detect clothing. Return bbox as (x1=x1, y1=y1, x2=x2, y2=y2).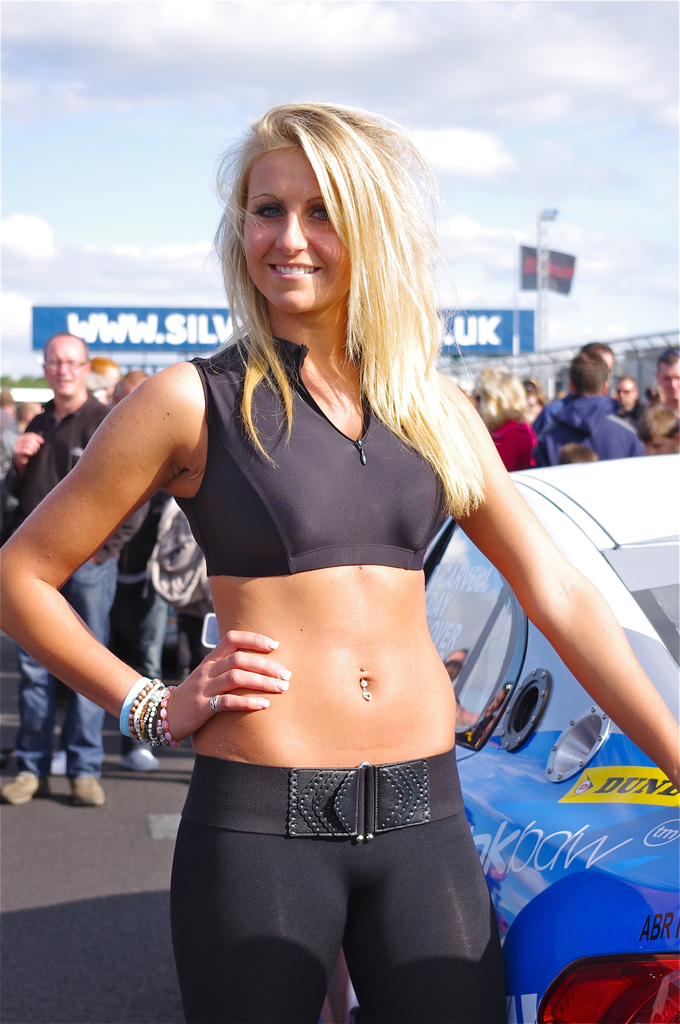
(x1=173, y1=756, x2=502, y2=1023).
